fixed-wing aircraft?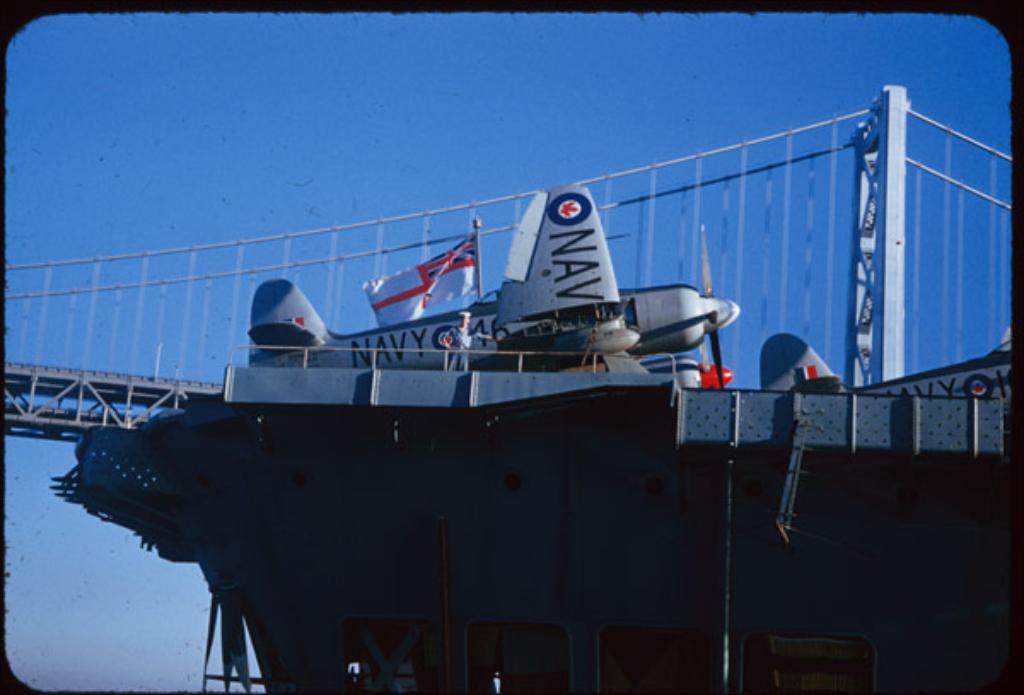
247:172:742:398
